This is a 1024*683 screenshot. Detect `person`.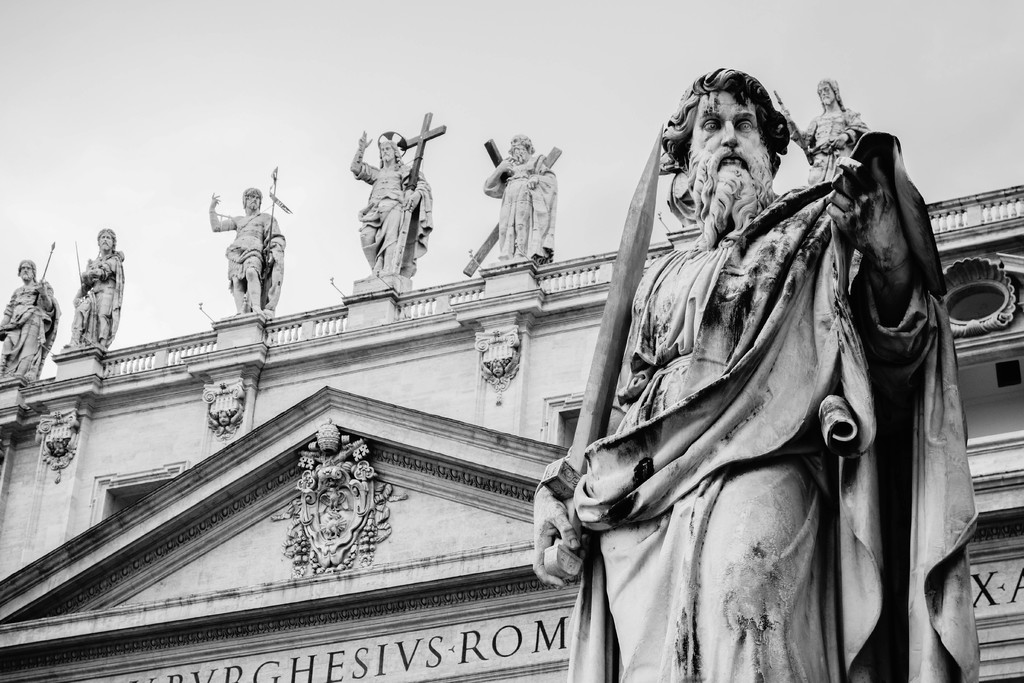
detection(1, 264, 58, 380).
